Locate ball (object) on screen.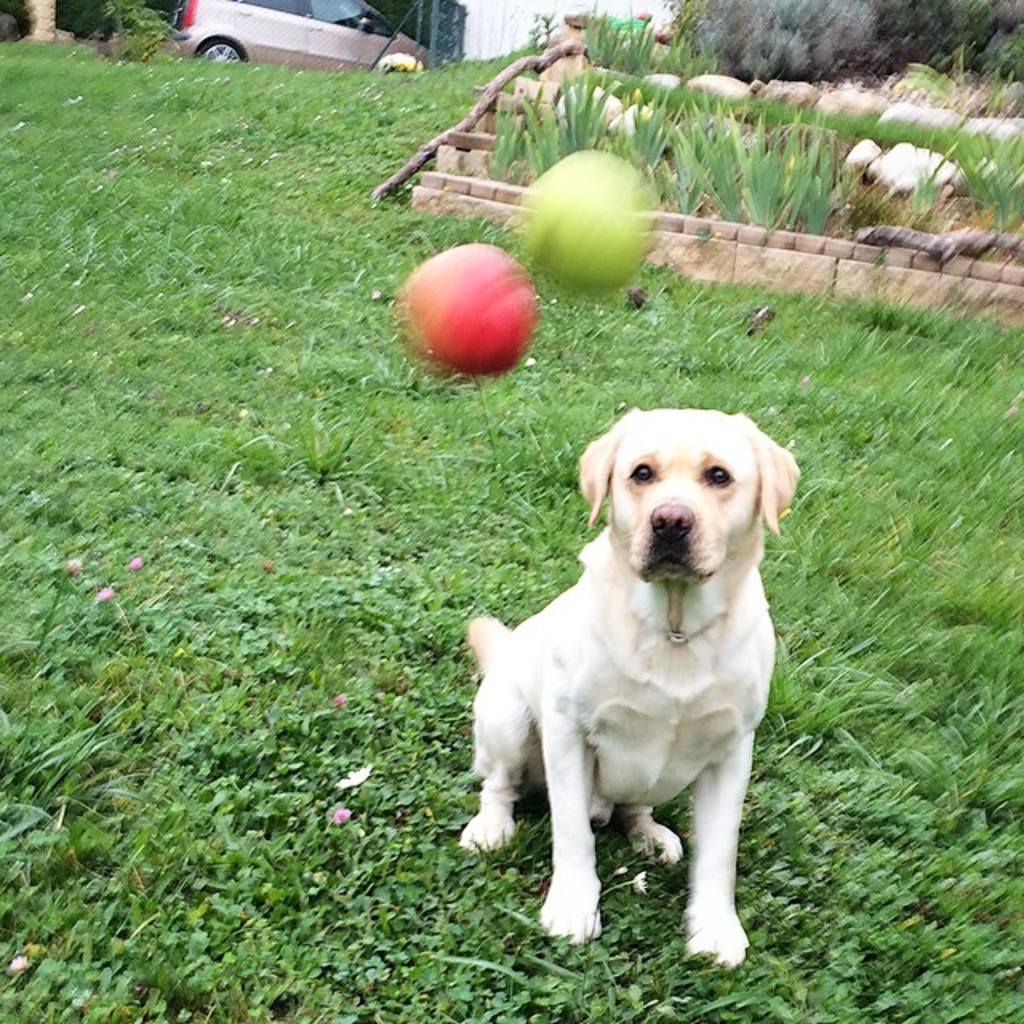
On screen at select_region(405, 245, 531, 376).
